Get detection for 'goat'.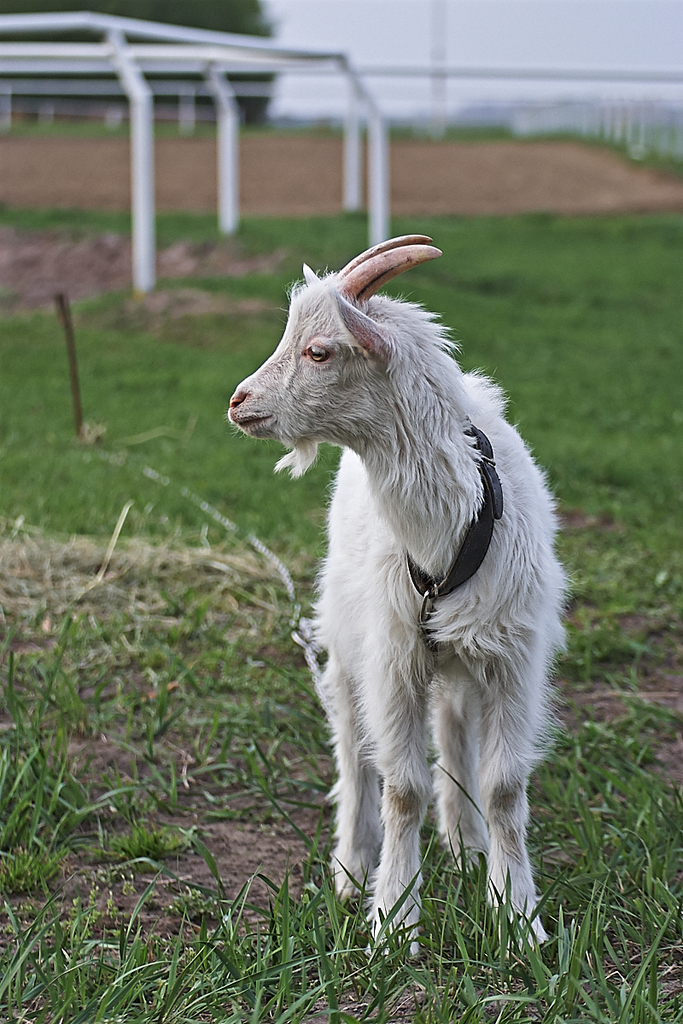
Detection: {"x1": 214, "y1": 234, "x2": 584, "y2": 945}.
